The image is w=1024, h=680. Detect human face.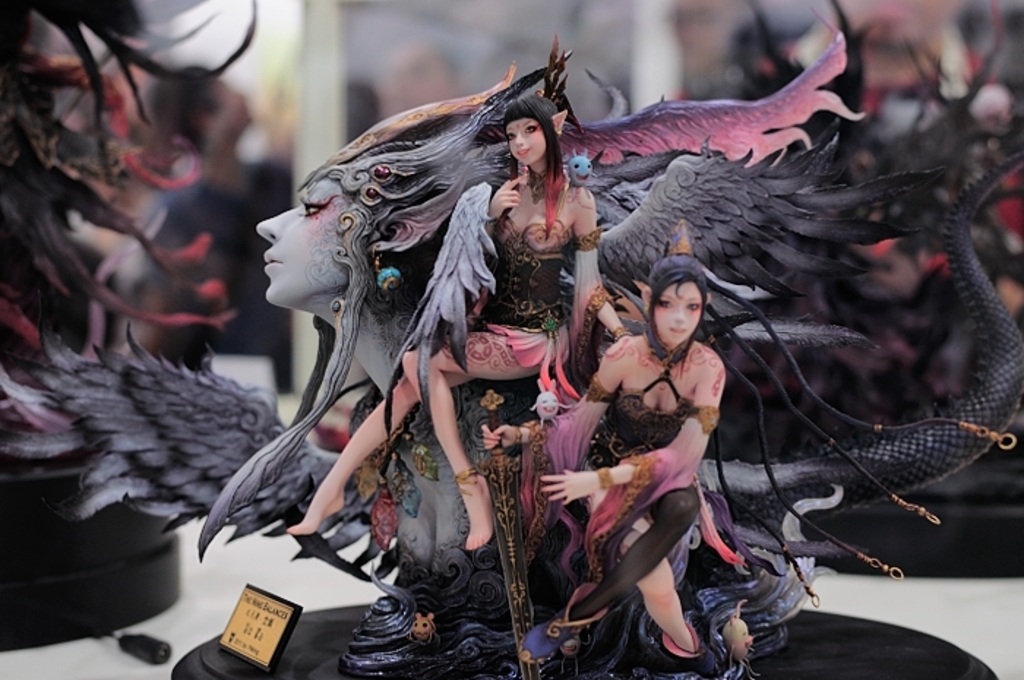
Detection: bbox=(502, 117, 550, 165).
